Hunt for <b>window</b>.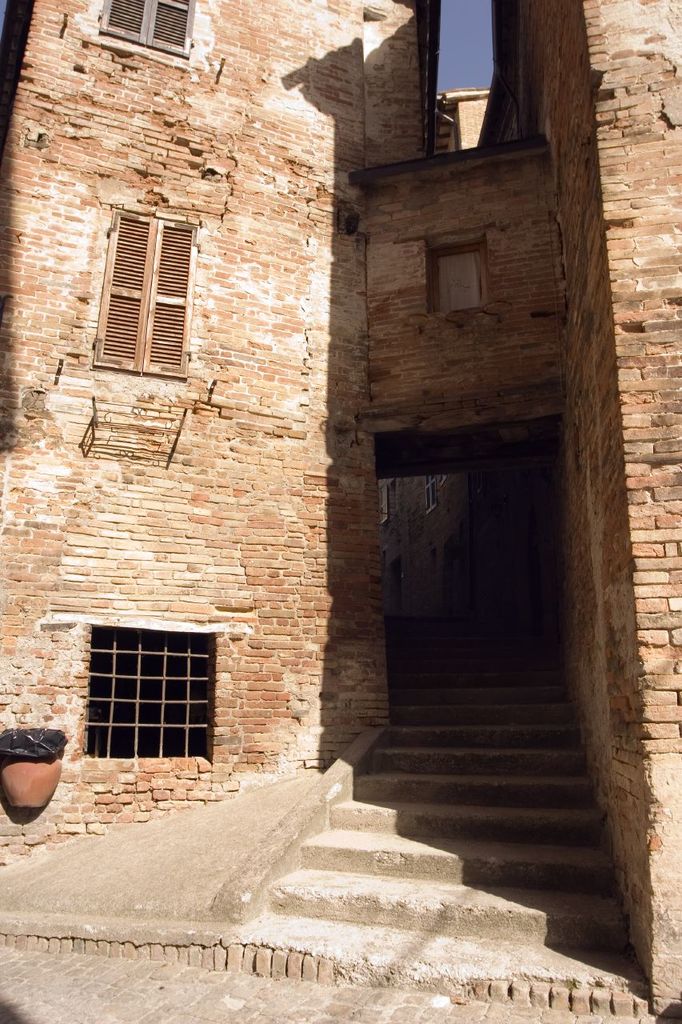
Hunted down at select_region(91, 200, 201, 380).
